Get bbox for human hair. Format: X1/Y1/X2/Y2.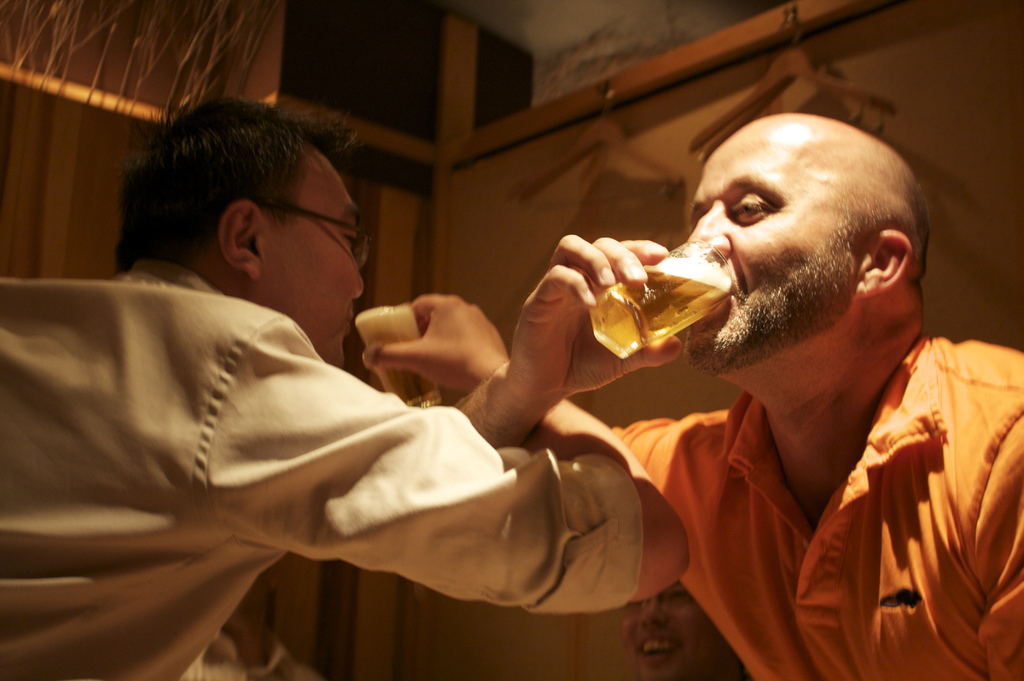
127/101/360/282.
